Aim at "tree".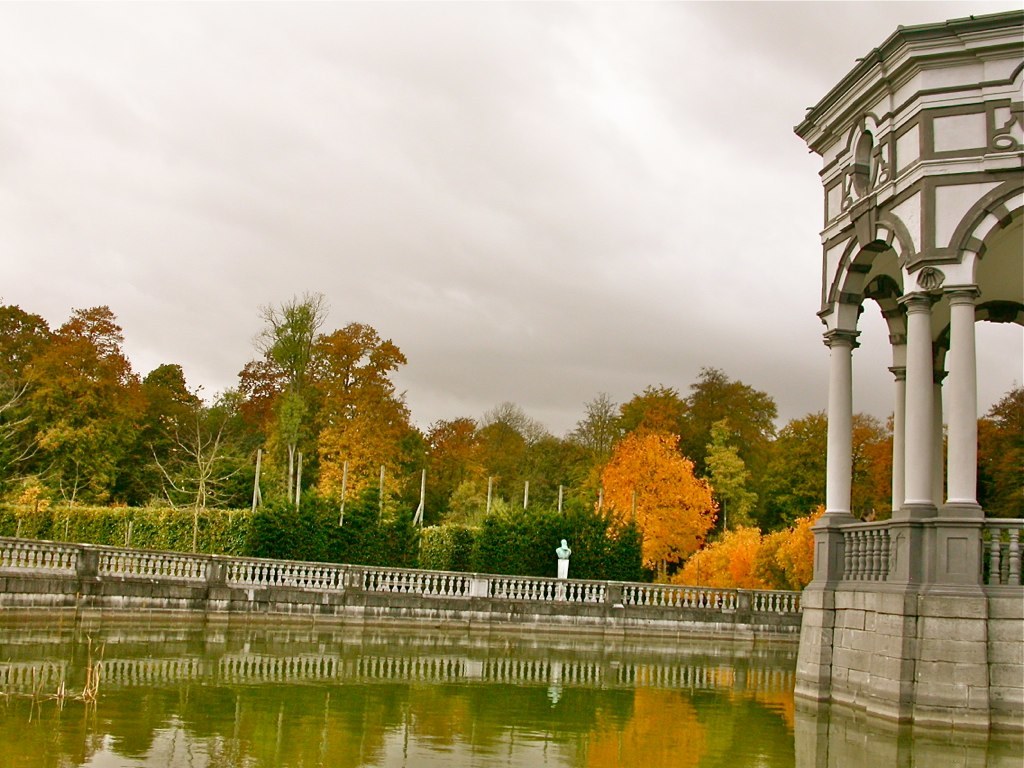
Aimed at Rect(969, 383, 1023, 517).
